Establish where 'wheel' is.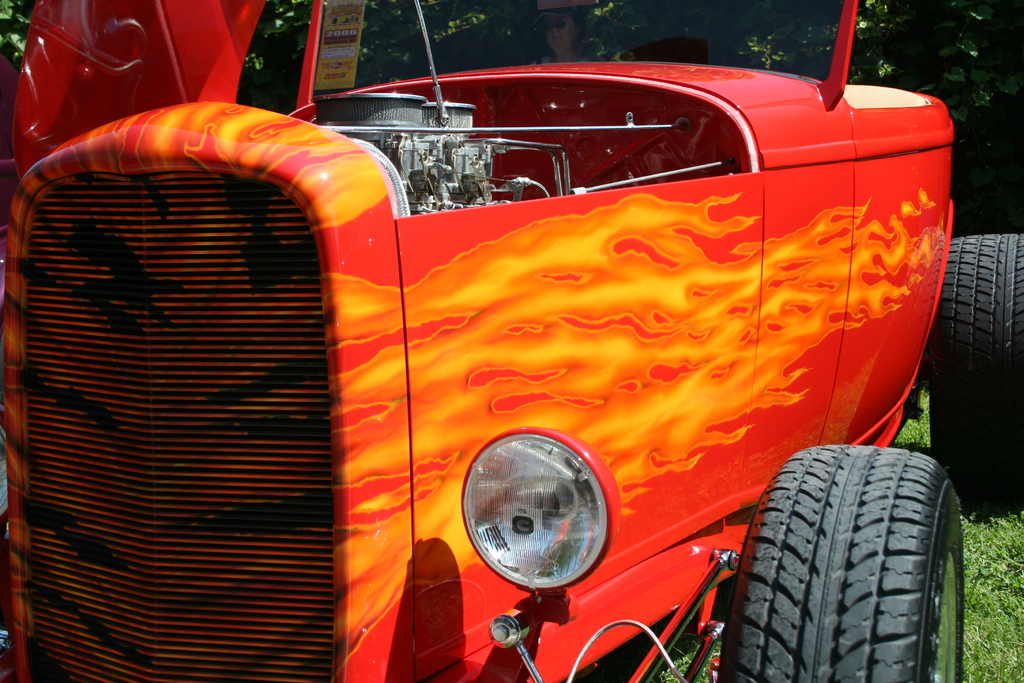
Established at (929,233,1023,522).
